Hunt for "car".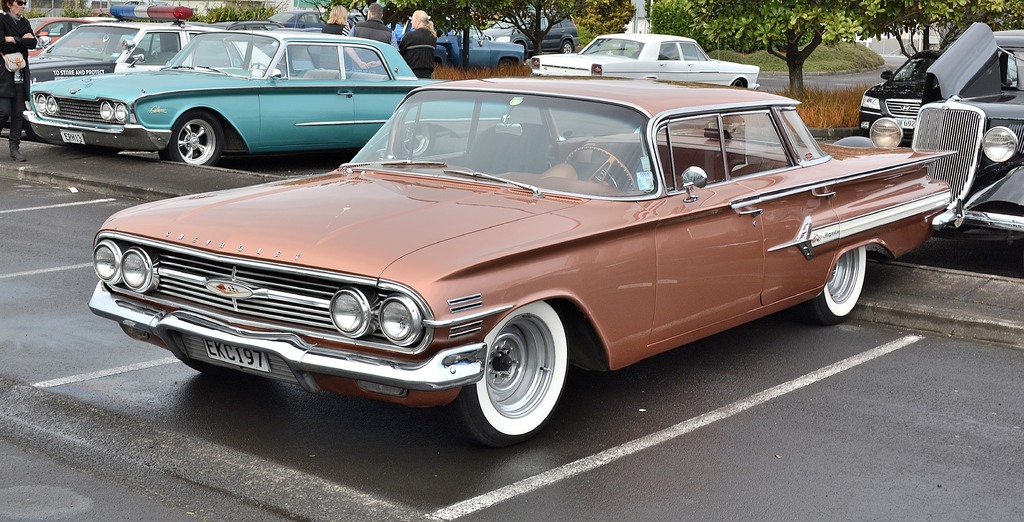
Hunted down at <bbox>858, 44, 947, 142</bbox>.
